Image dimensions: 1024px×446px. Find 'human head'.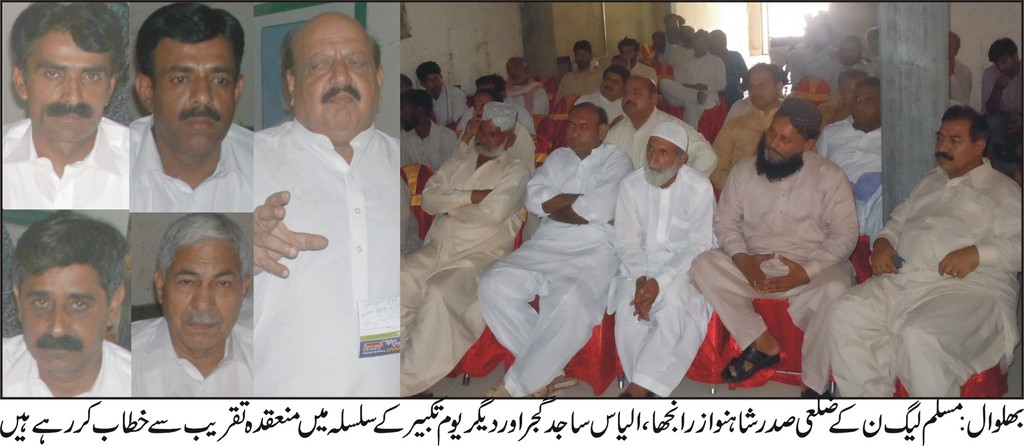
761:94:824:174.
